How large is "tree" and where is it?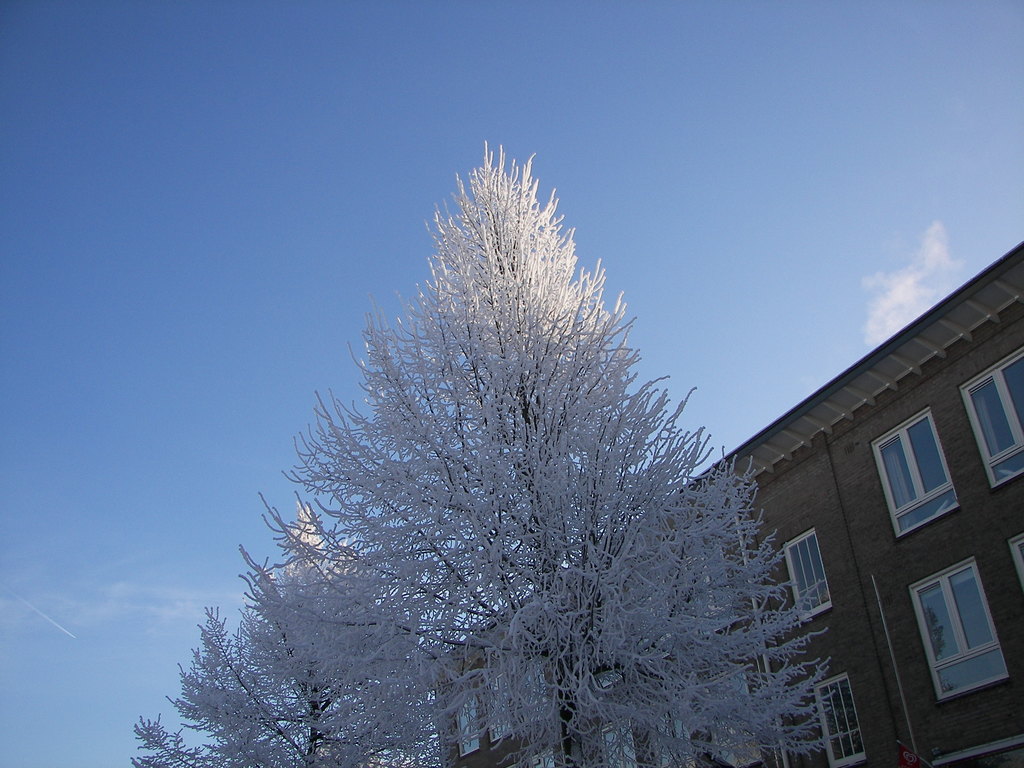
Bounding box: 210 145 784 723.
